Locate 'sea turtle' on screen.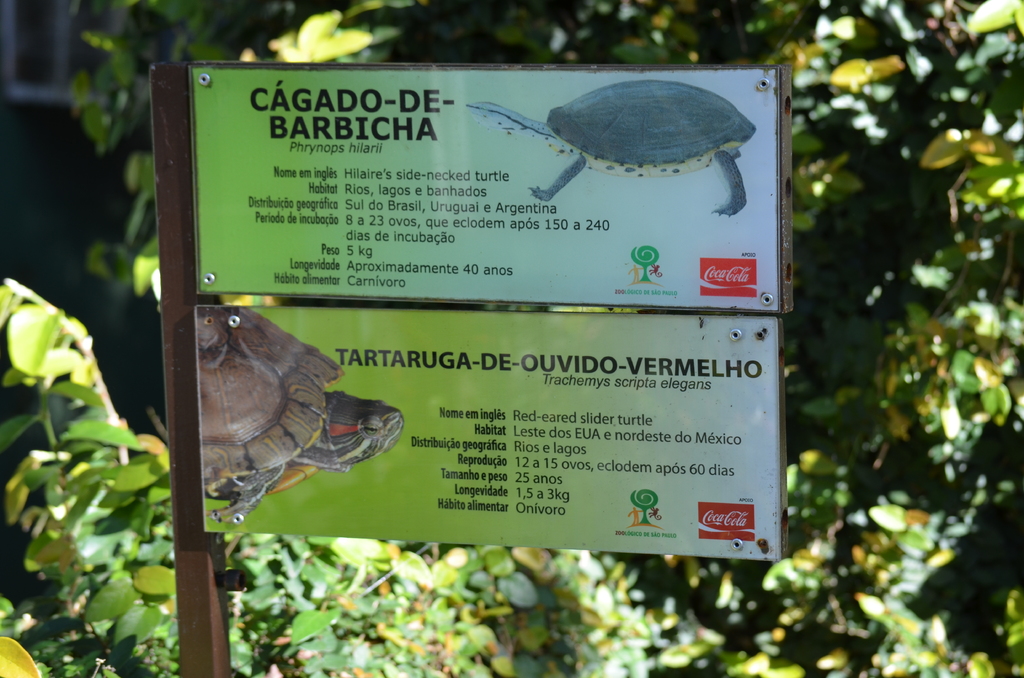
On screen at [461, 76, 753, 218].
